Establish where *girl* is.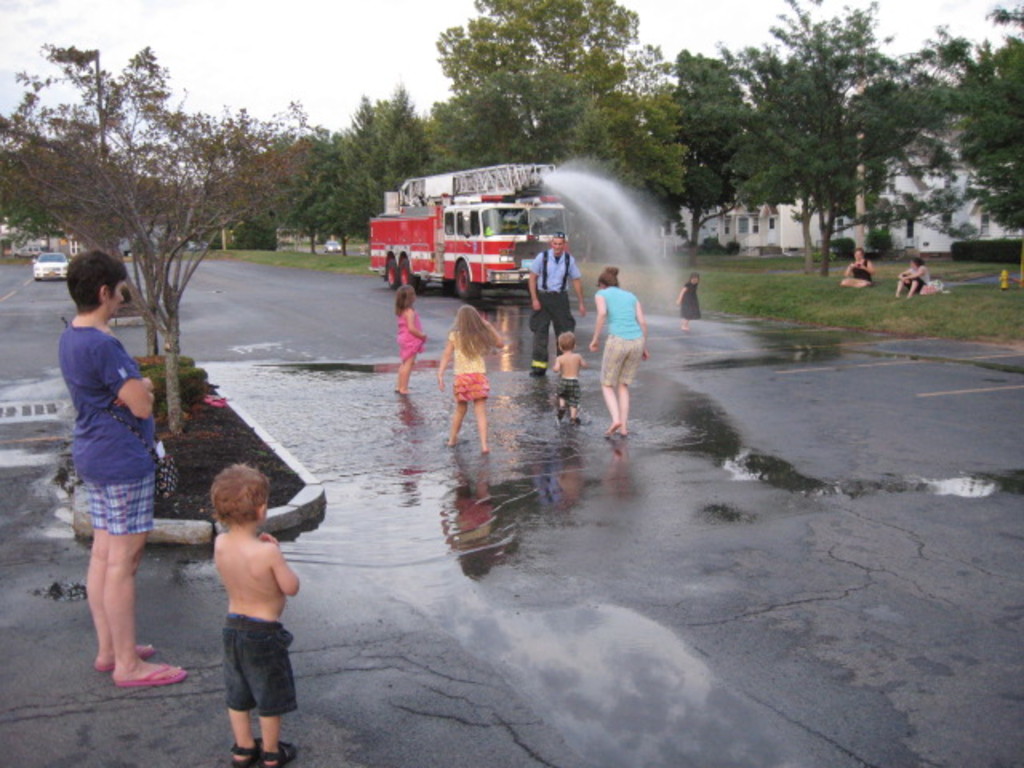
Established at <region>893, 256, 928, 298</region>.
